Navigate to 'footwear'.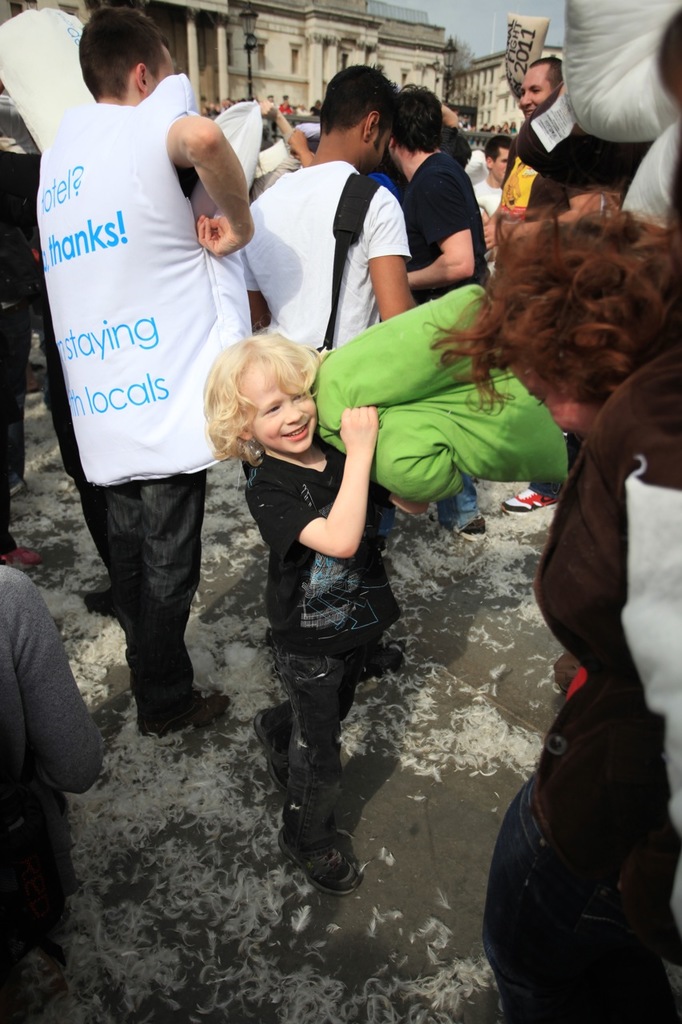
Navigation target: <box>456,514,487,546</box>.
